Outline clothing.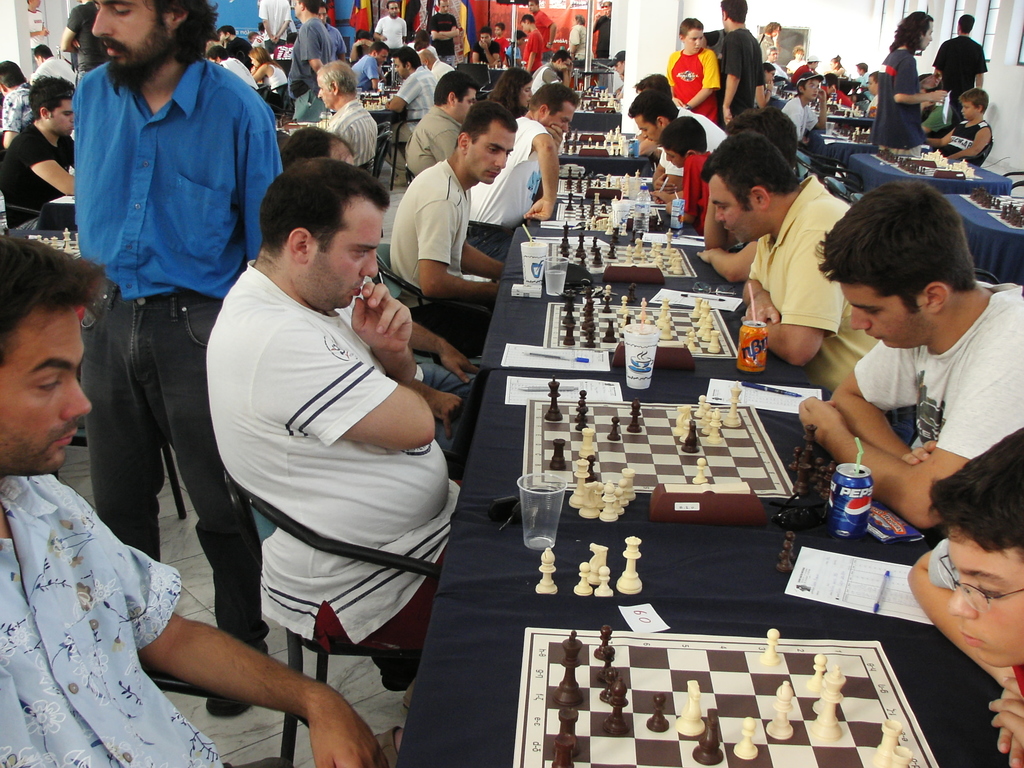
Outline: detection(780, 92, 822, 143).
